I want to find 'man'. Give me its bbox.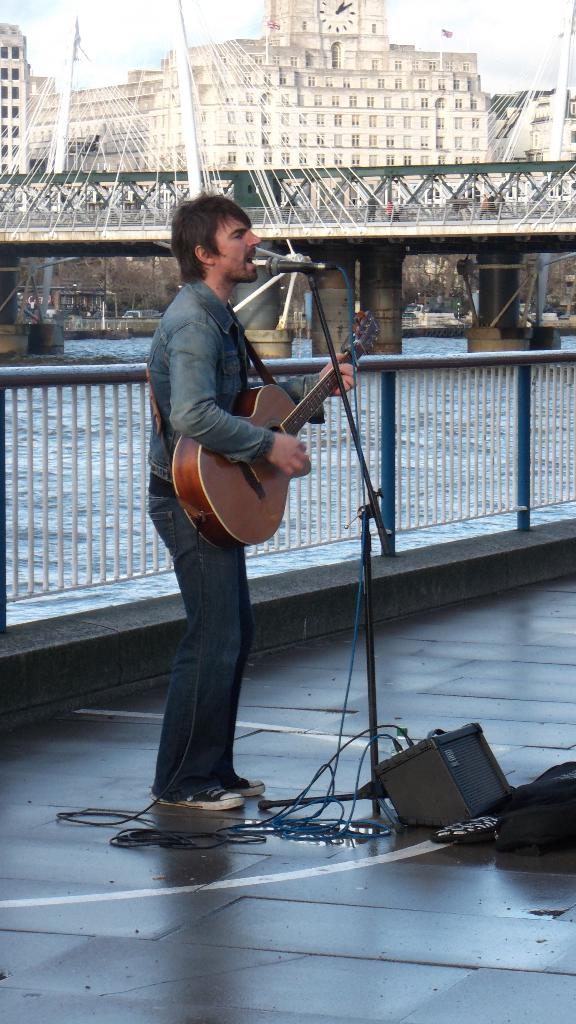
detection(142, 192, 354, 810).
